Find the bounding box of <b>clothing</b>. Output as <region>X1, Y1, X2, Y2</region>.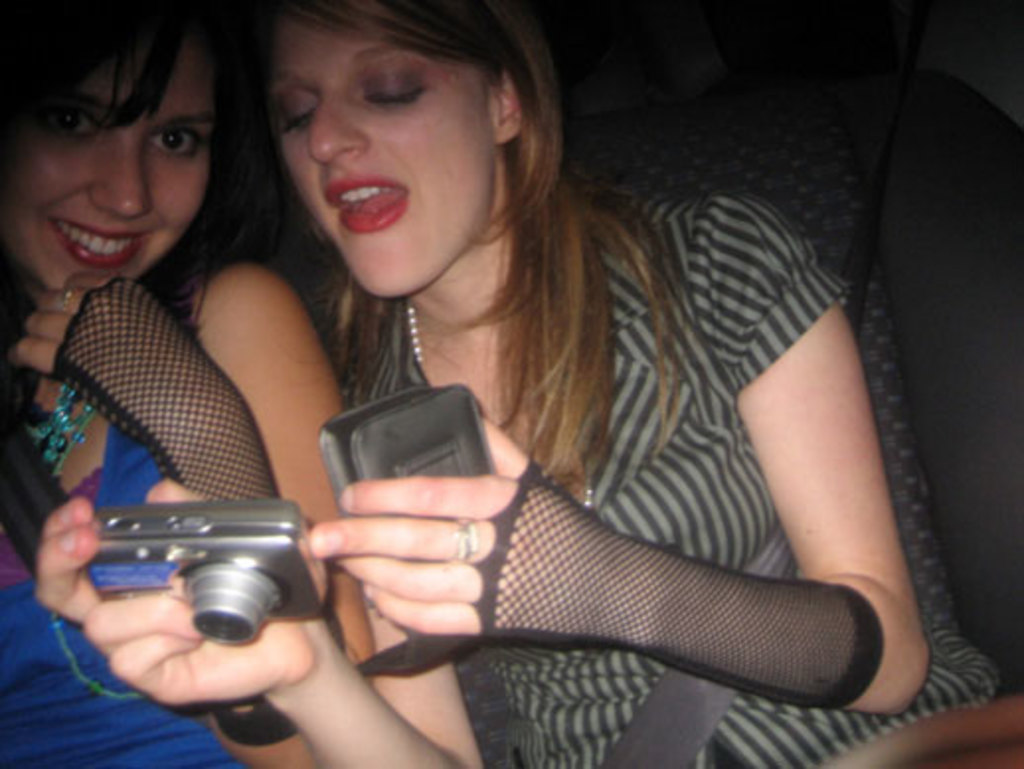
<region>518, 190, 998, 767</region>.
